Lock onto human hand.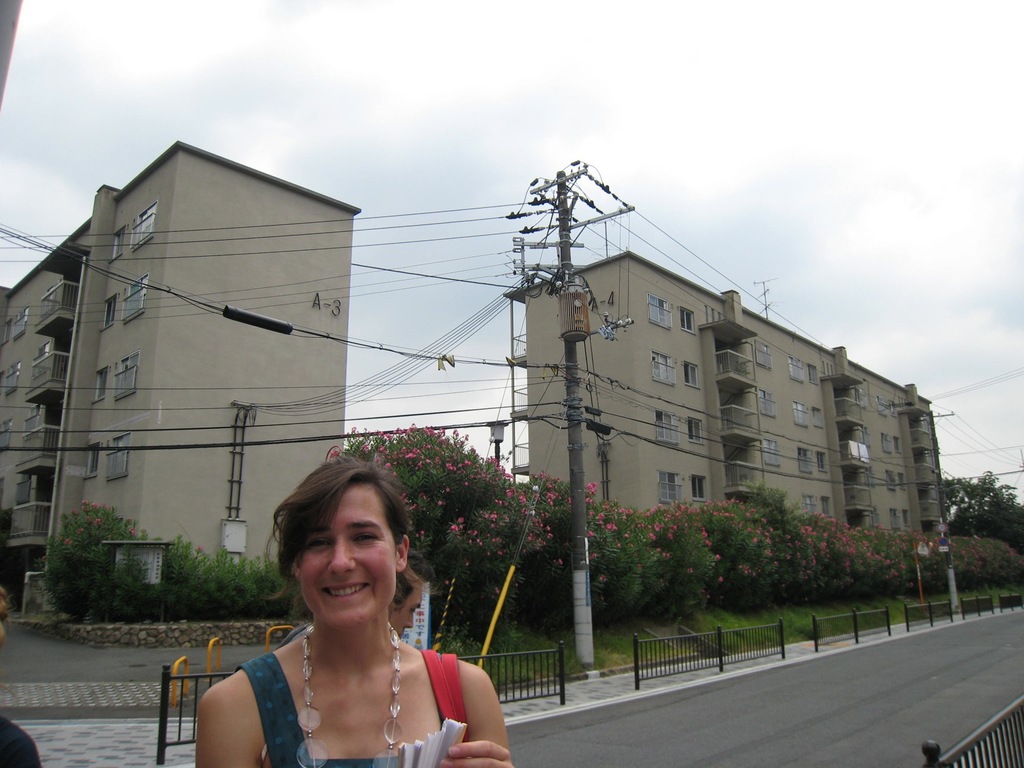
Locked: crop(441, 741, 513, 767).
